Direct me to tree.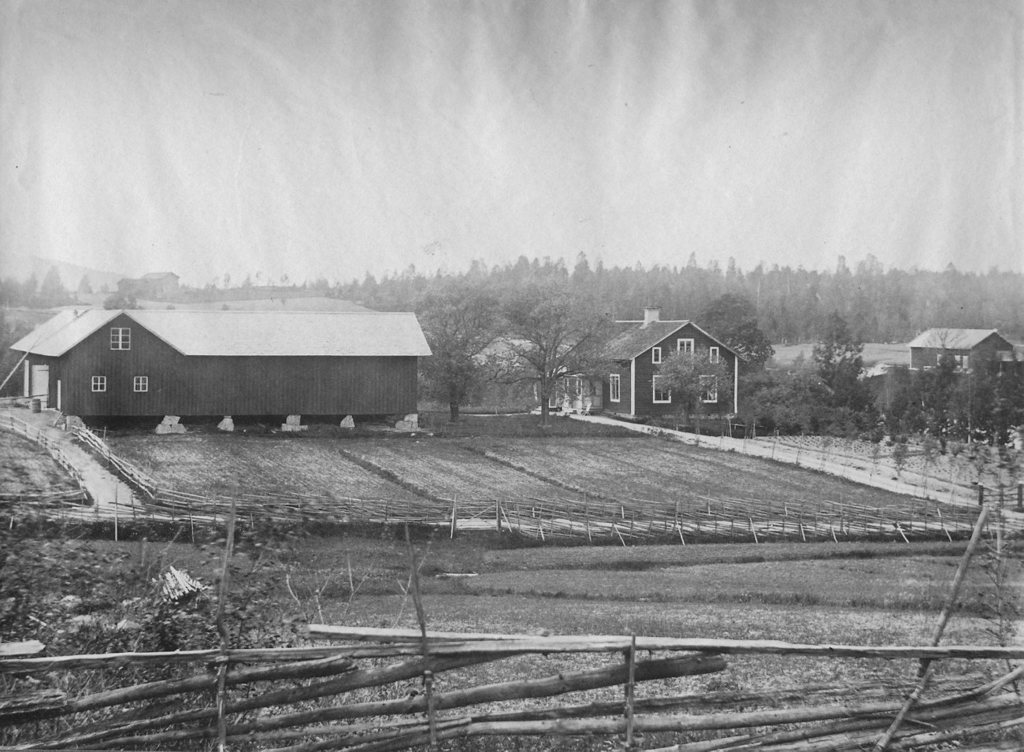
Direction: rect(810, 311, 868, 399).
